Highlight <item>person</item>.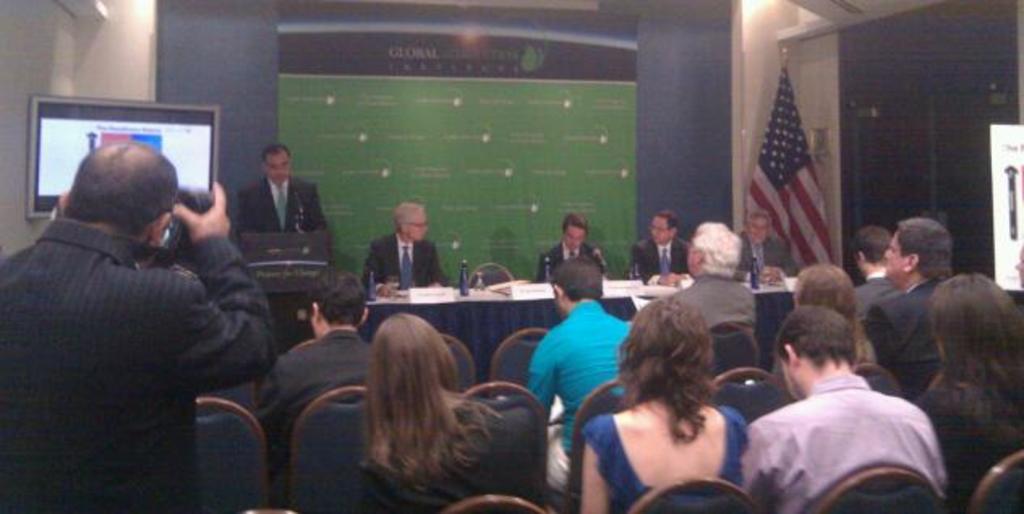
Highlighted region: BBox(290, 302, 528, 512).
